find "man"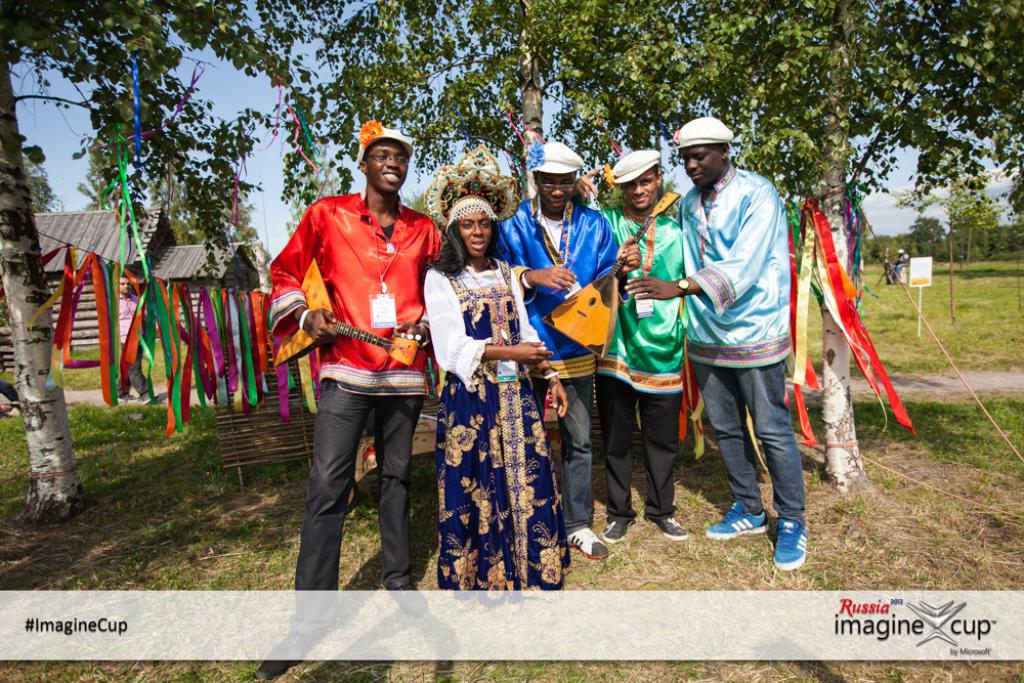
detection(623, 115, 808, 575)
